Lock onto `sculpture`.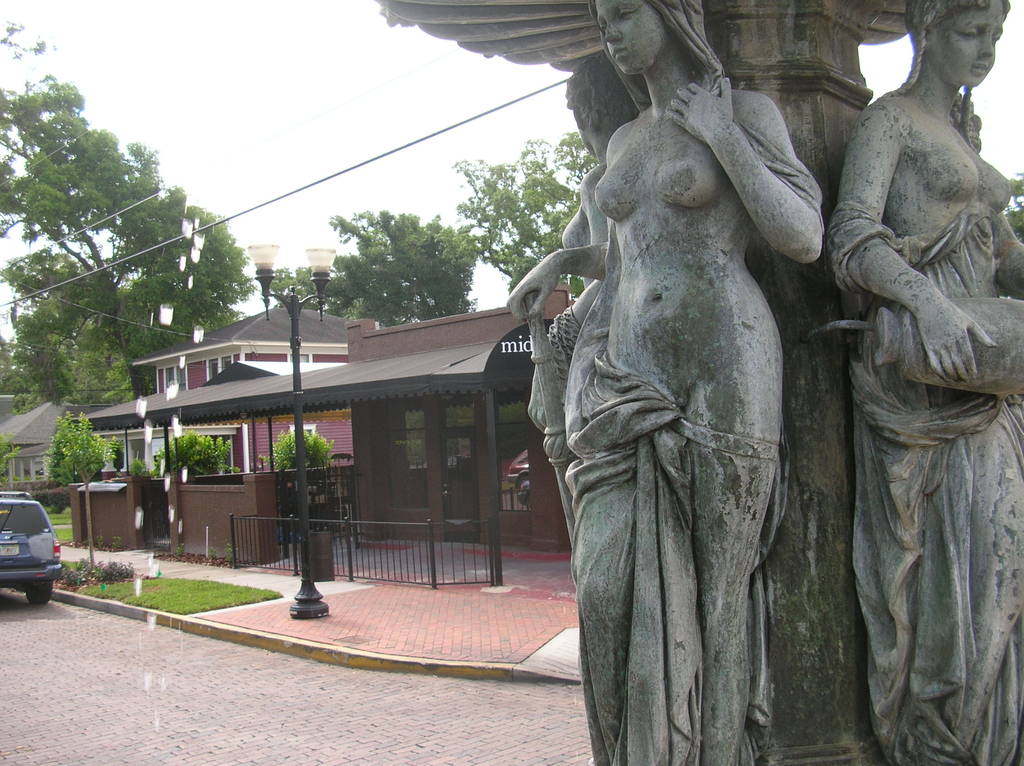
Locked: Rect(824, 0, 1023, 765).
